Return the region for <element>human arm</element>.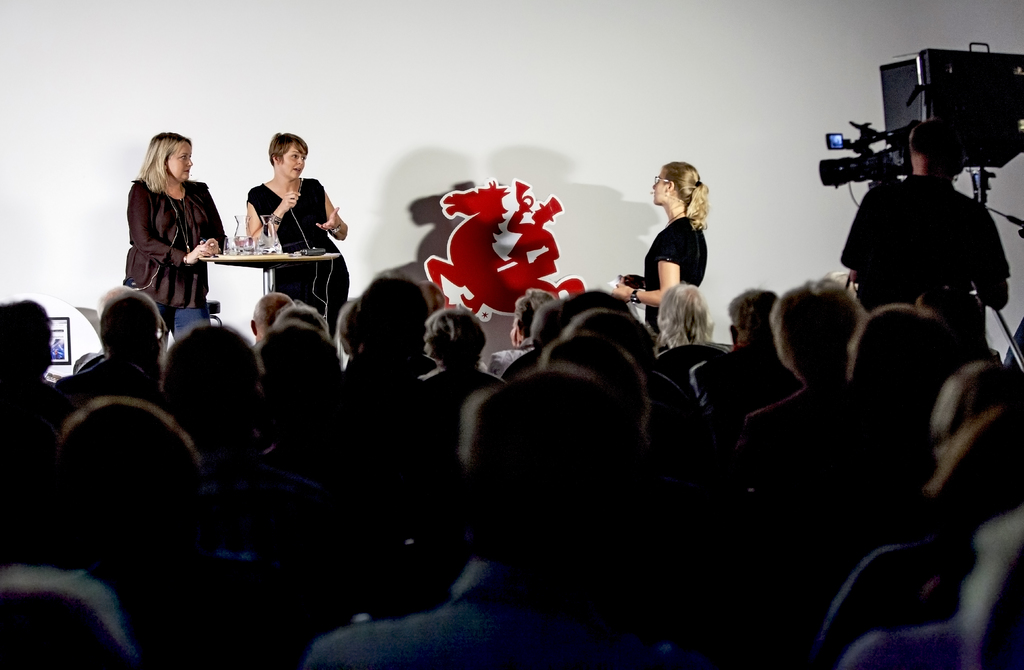
pyautogui.locateOnScreen(509, 205, 529, 235).
